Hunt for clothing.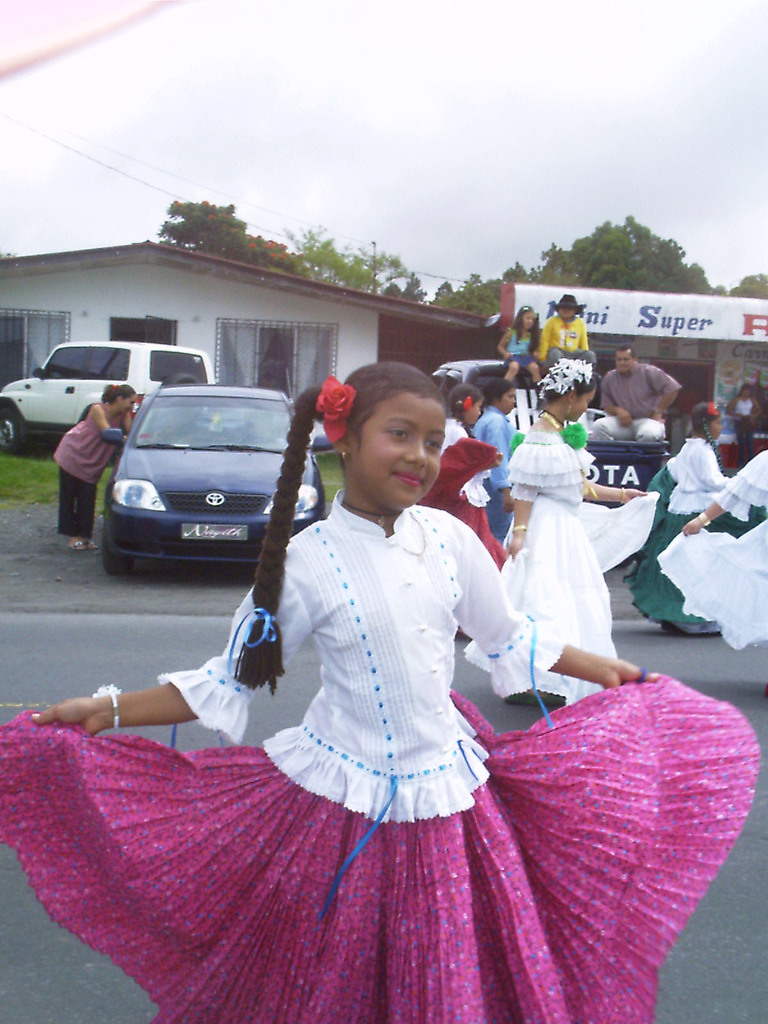
Hunted down at x1=630, y1=445, x2=767, y2=659.
